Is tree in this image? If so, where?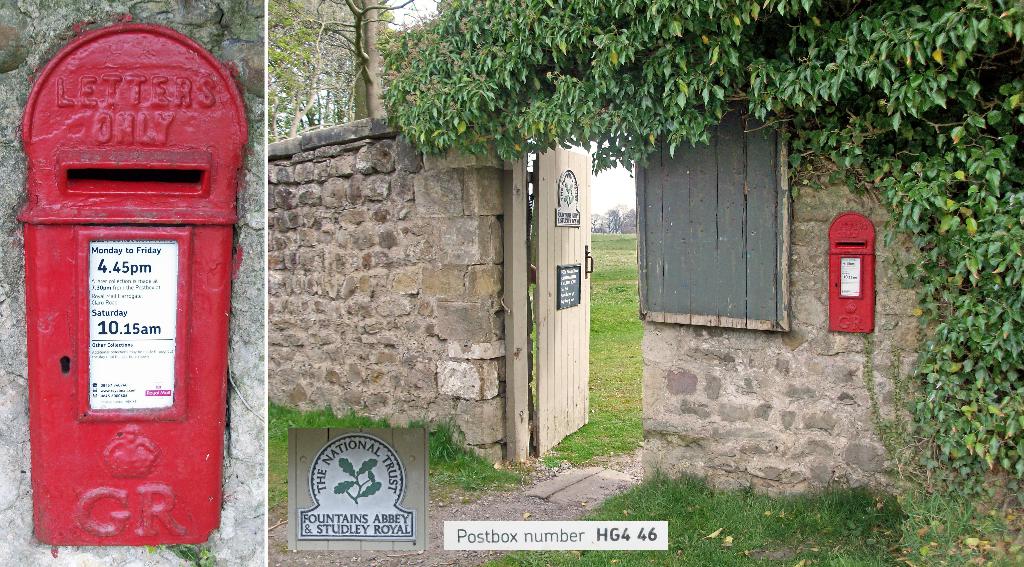
Yes, at 265/0/420/120.
